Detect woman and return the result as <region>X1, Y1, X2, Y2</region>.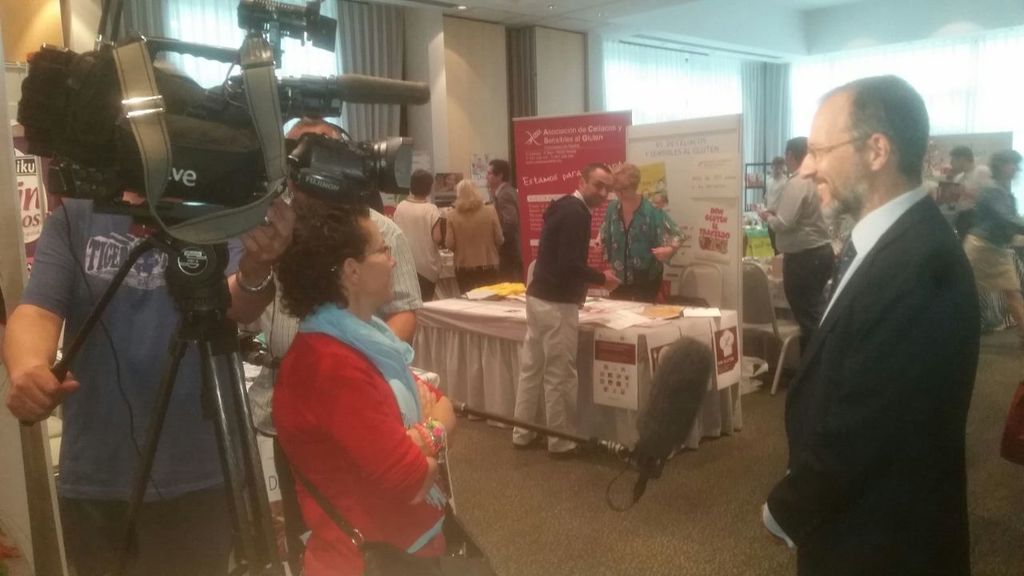
<region>444, 174, 511, 294</region>.
